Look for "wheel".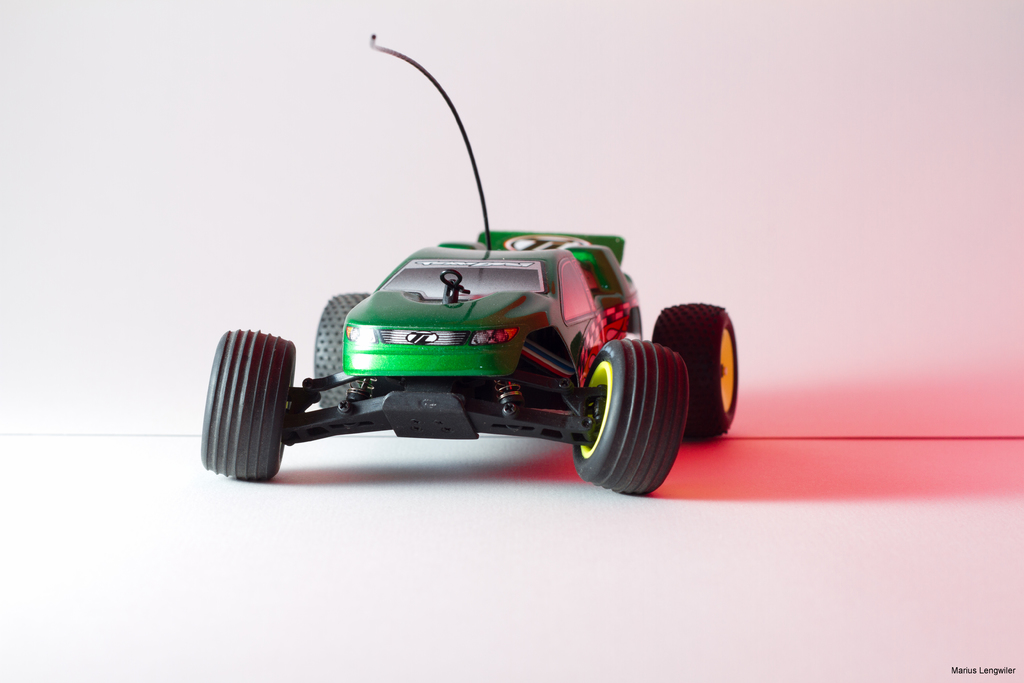
Found: (308, 292, 368, 414).
